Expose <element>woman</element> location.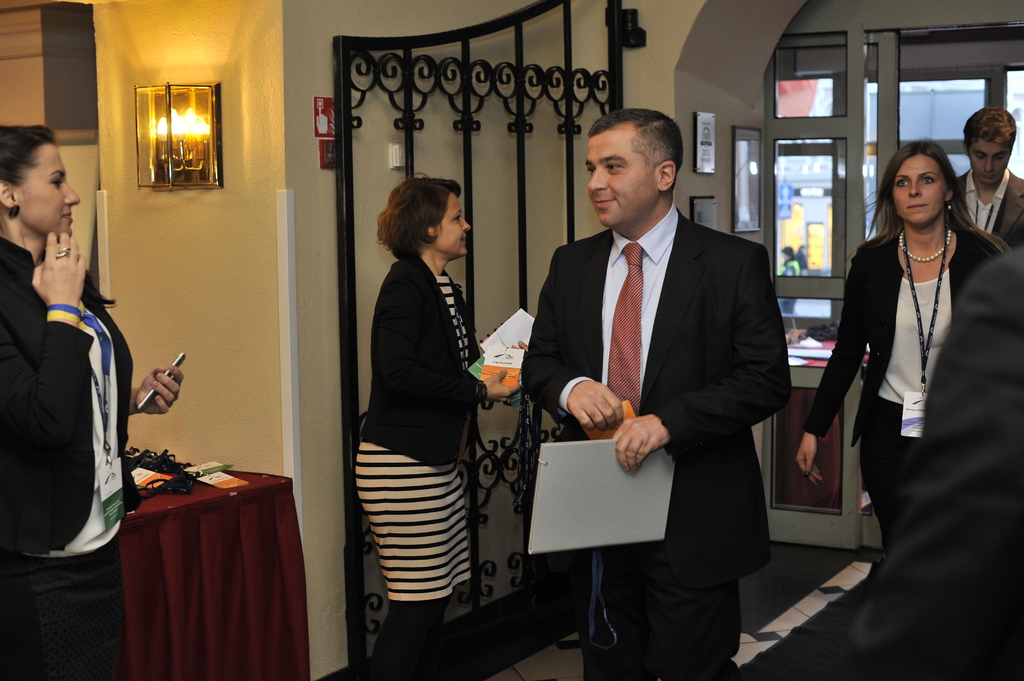
Exposed at x1=796, y1=147, x2=1018, y2=558.
